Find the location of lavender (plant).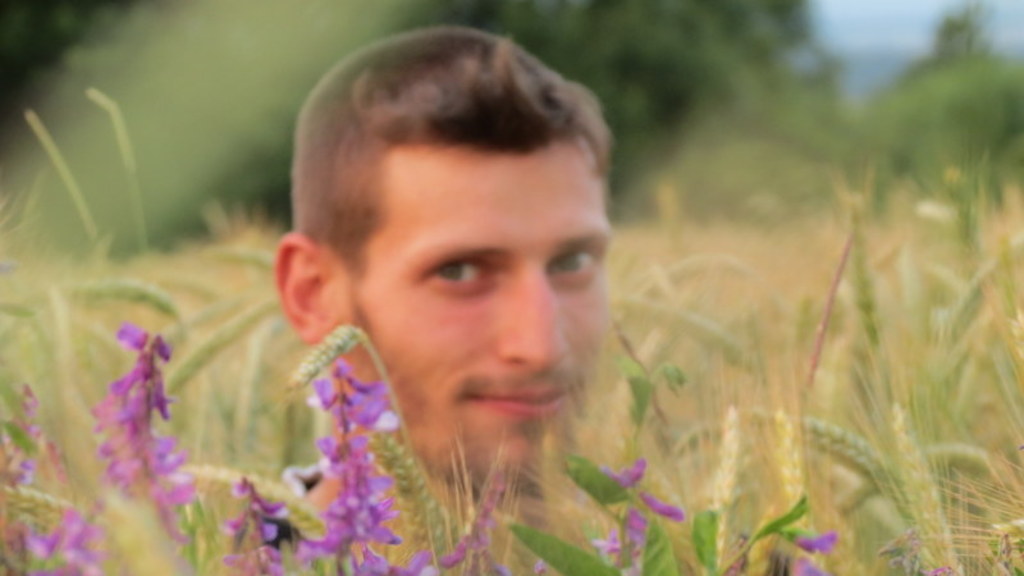
Location: Rect(283, 366, 397, 575).
